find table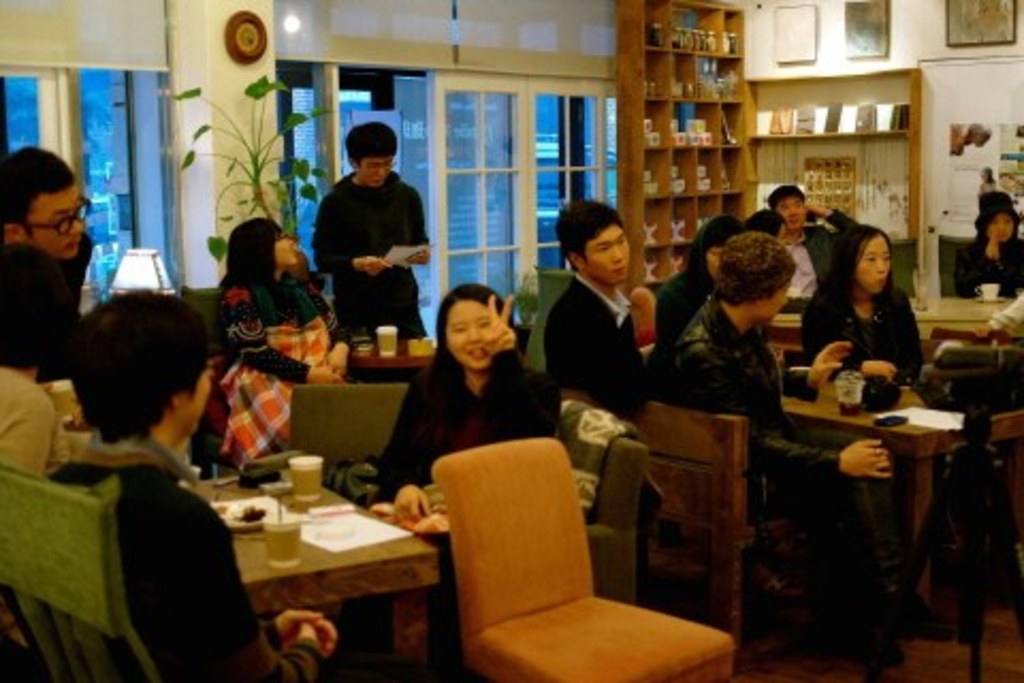
l=781, t=380, r=1022, b=598
